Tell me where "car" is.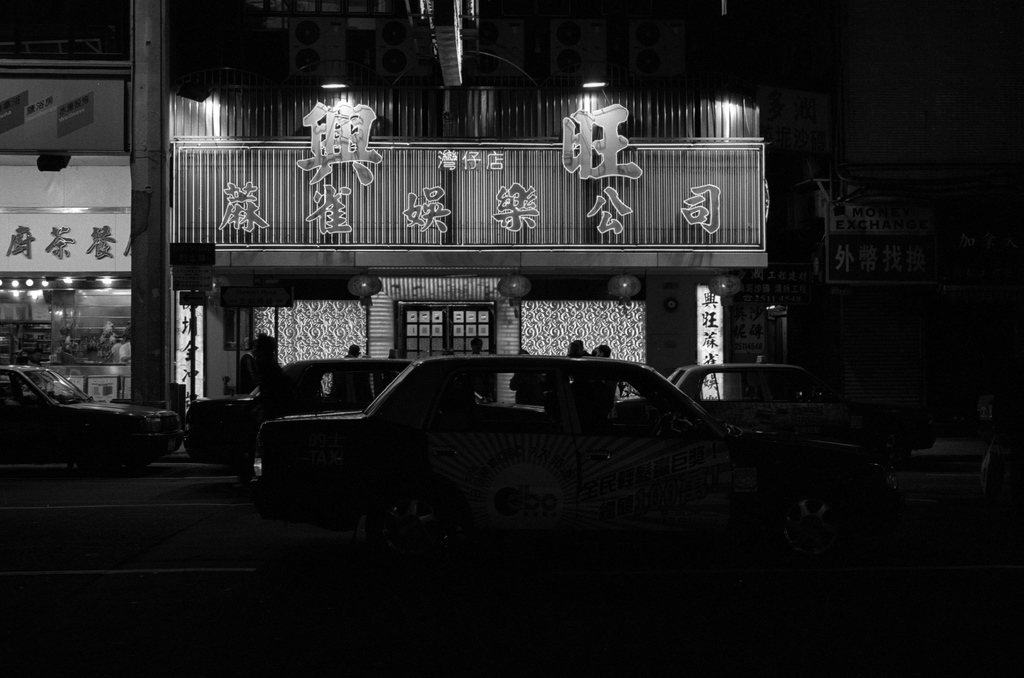
"car" is at Rect(186, 353, 543, 479).
